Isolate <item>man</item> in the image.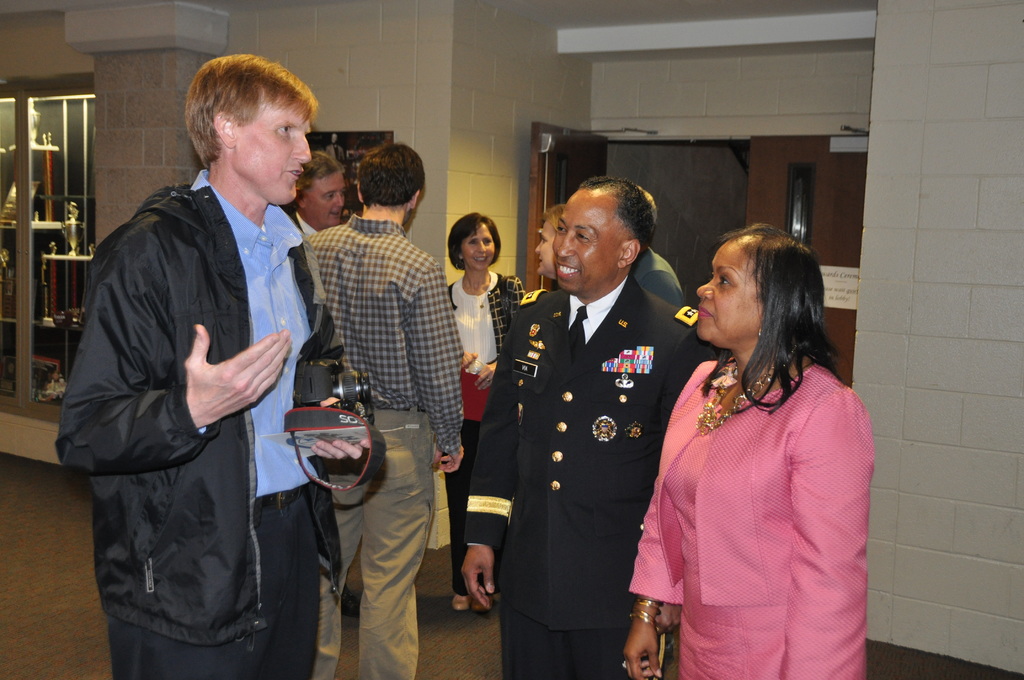
Isolated region: select_region(63, 53, 352, 677).
